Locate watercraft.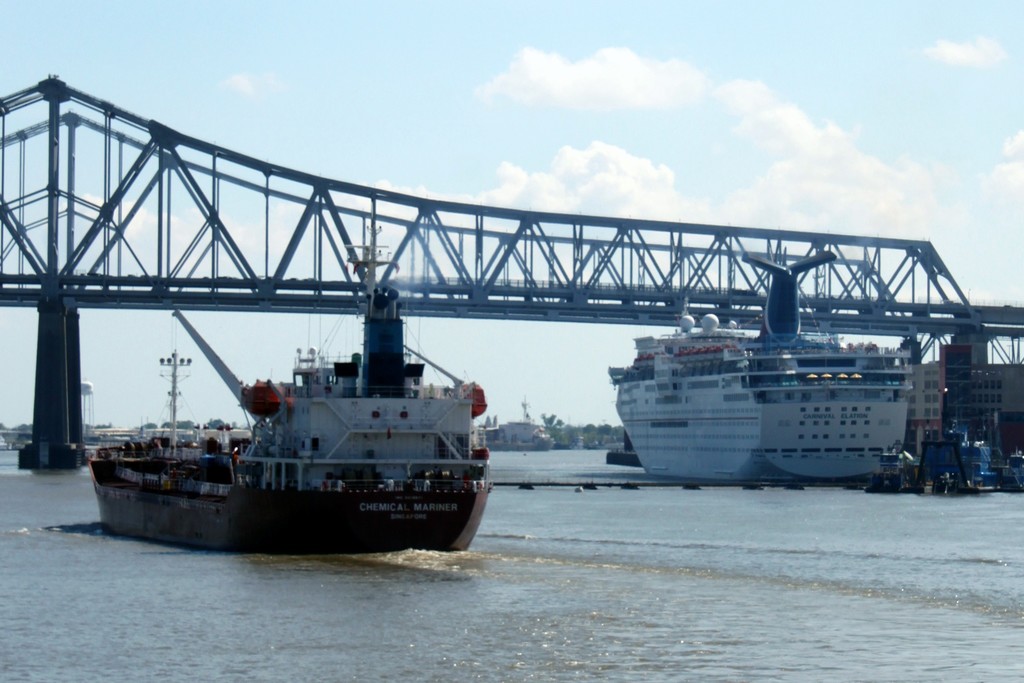
Bounding box: (left=100, top=267, right=479, bottom=543).
